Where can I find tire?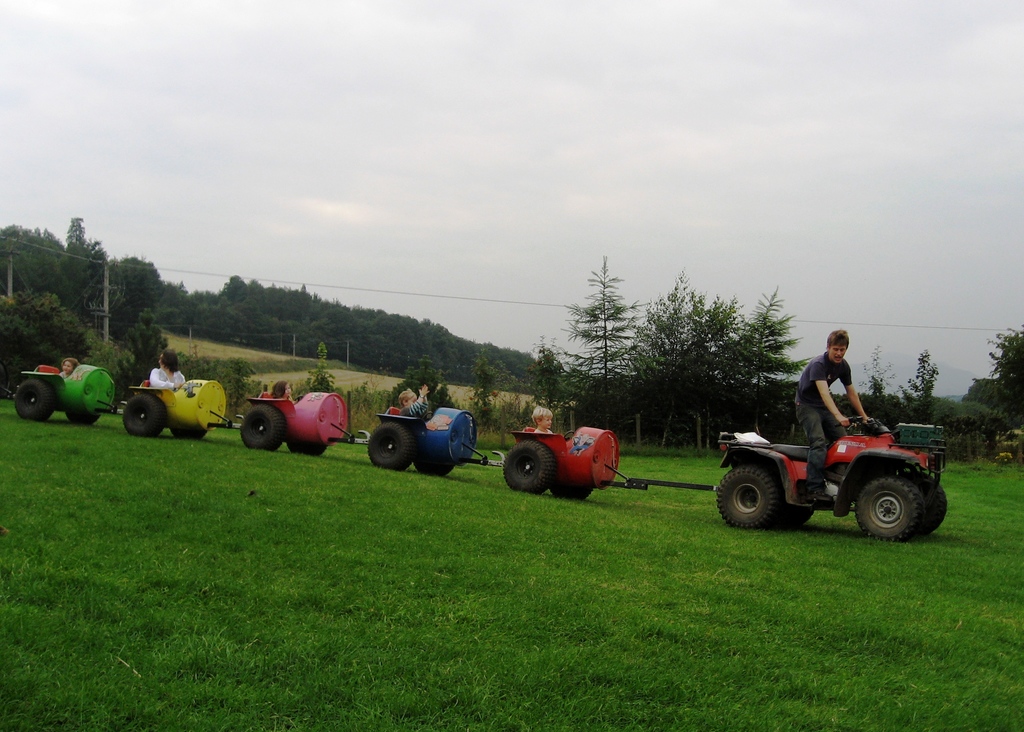
You can find it at pyautogui.locateOnScreen(504, 436, 554, 494).
